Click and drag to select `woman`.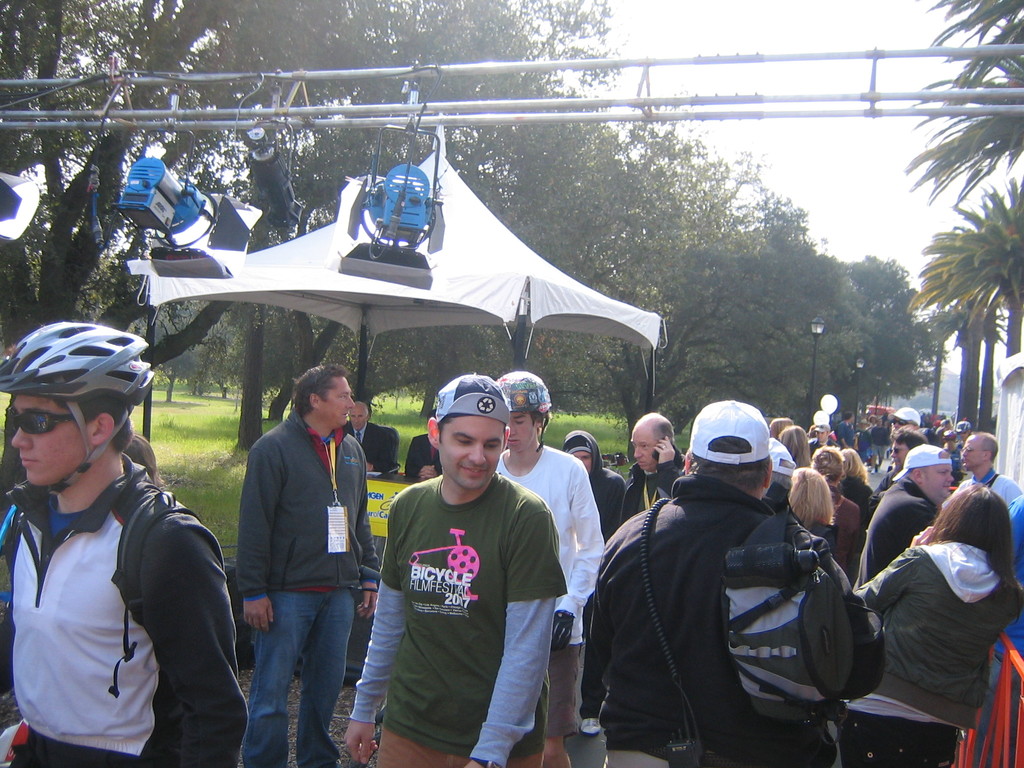
Selection: {"x1": 813, "y1": 444, "x2": 862, "y2": 574}.
